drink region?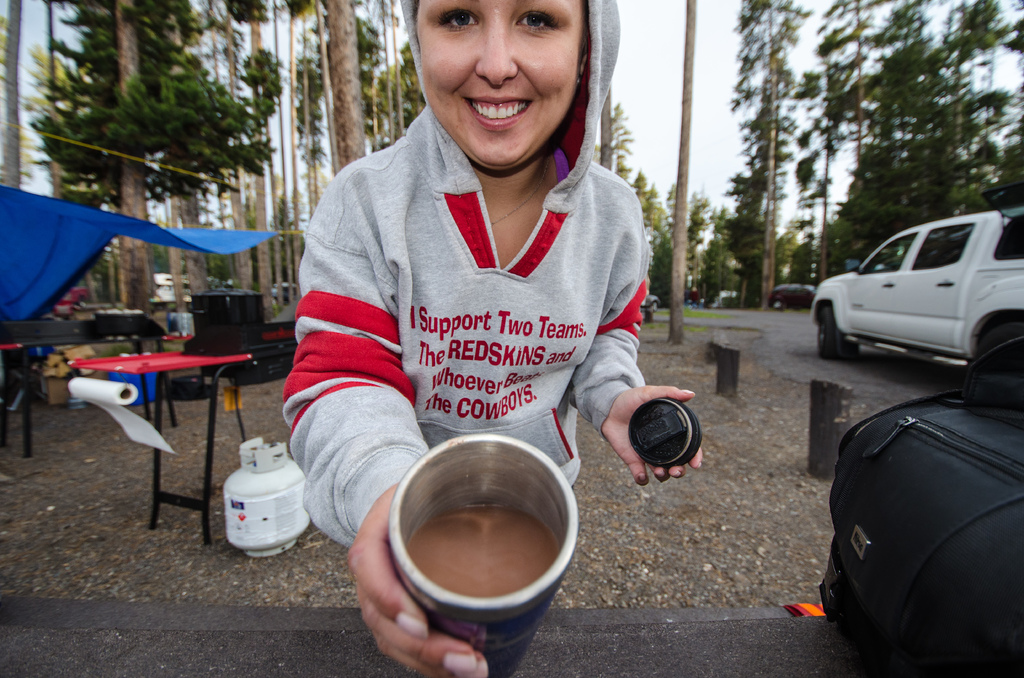
crop(404, 497, 557, 596)
